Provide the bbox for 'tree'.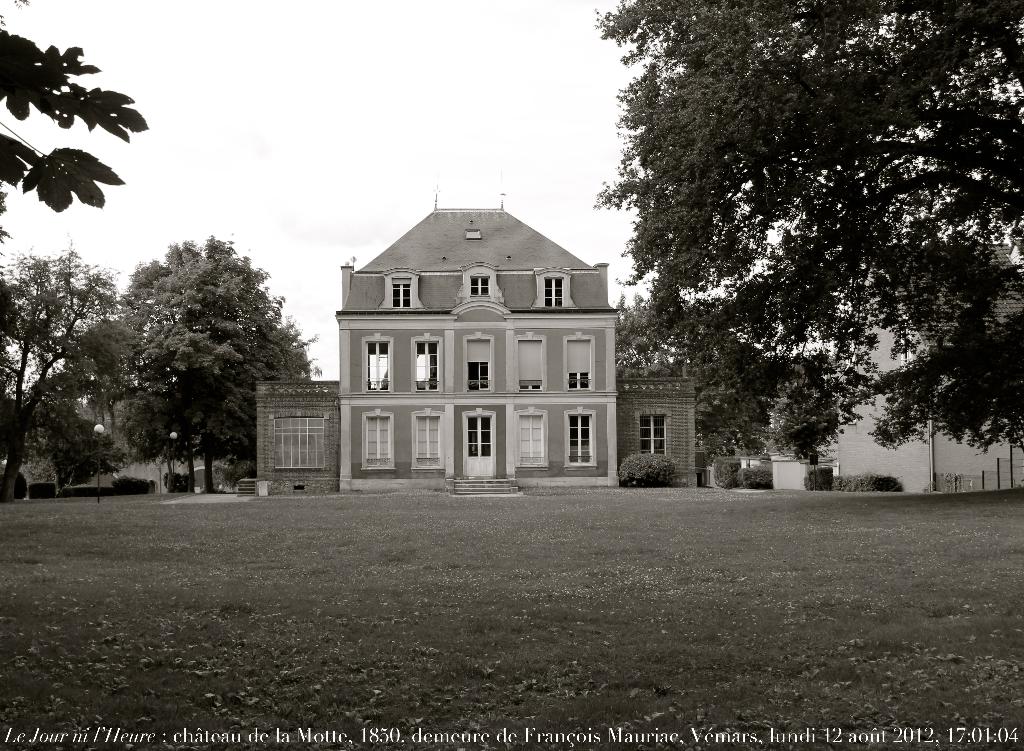
(x1=131, y1=239, x2=329, y2=510).
